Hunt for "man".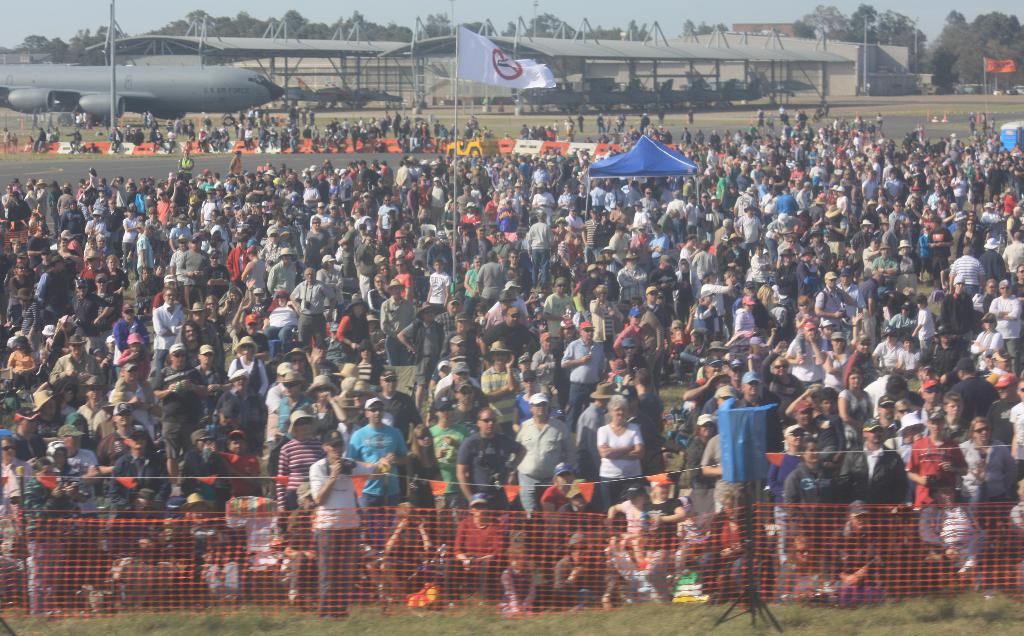
Hunted down at locate(96, 404, 146, 502).
